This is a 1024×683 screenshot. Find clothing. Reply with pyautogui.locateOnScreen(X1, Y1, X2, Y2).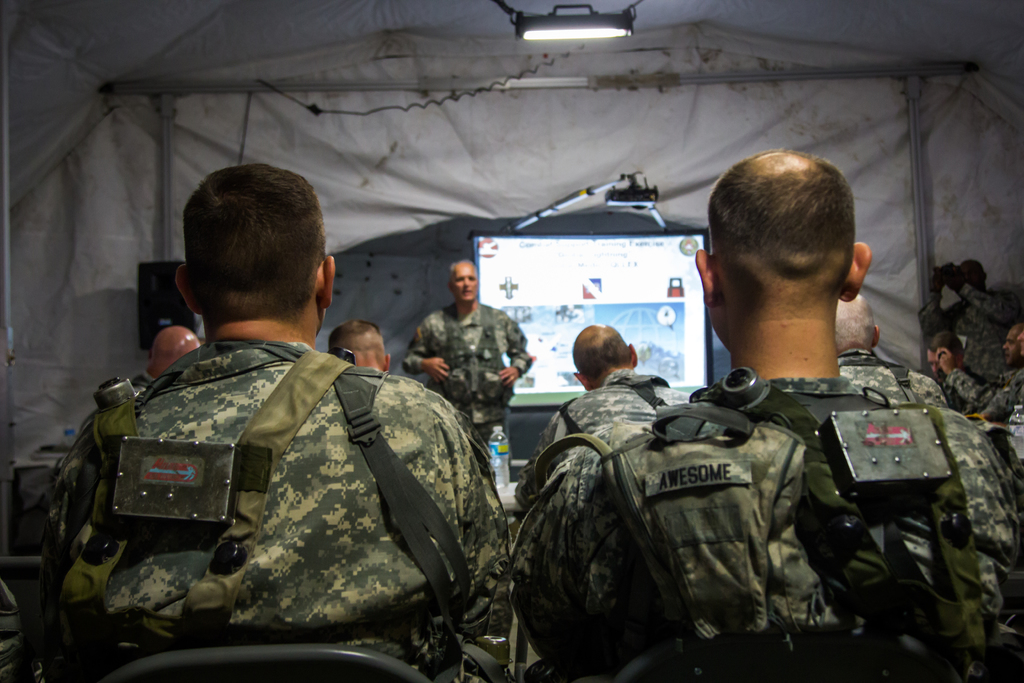
pyautogui.locateOnScreen(982, 365, 1023, 411).
